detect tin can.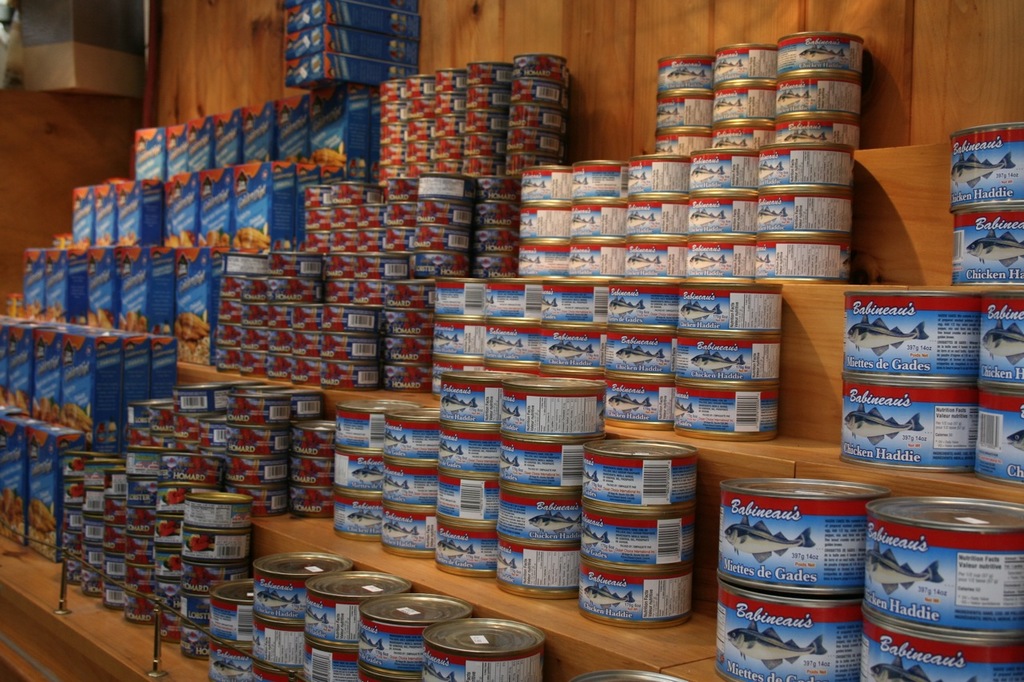
Detected at region(435, 511, 496, 578).
